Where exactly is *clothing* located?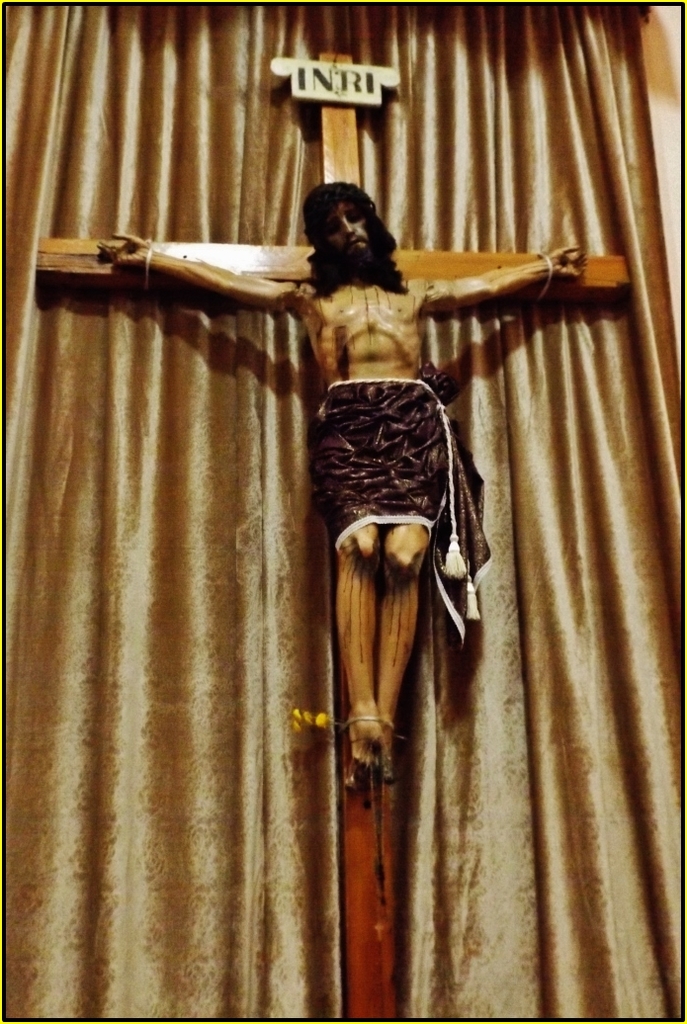
Its bounding box is [312,378,492,633].
